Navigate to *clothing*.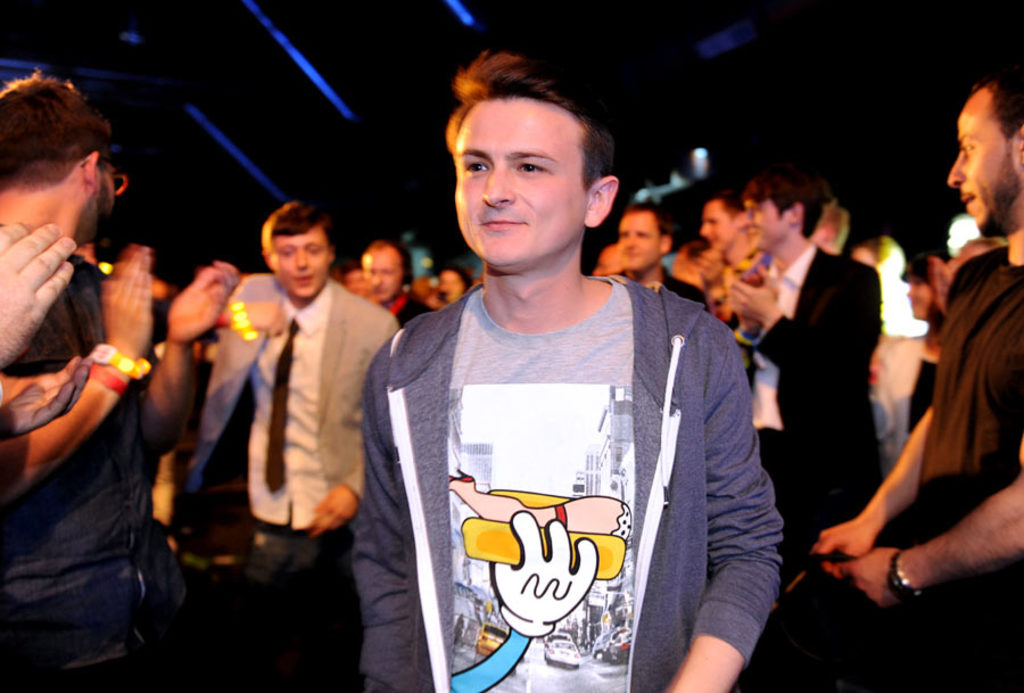
Navigation target: select_region(176, 264, 408, 562).
